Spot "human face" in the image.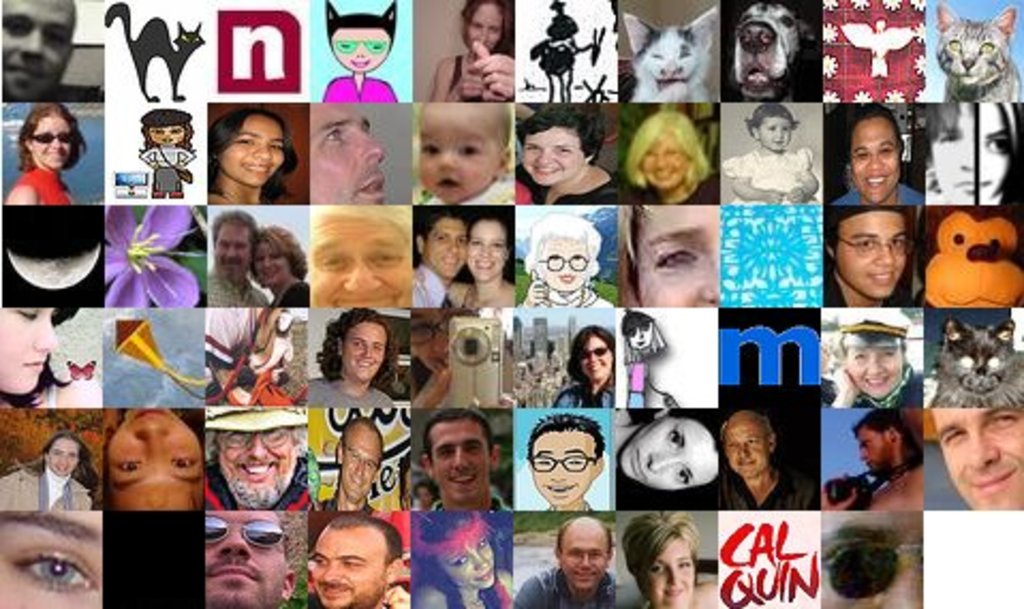
"human face" found at 445, 528, 490, 596.
